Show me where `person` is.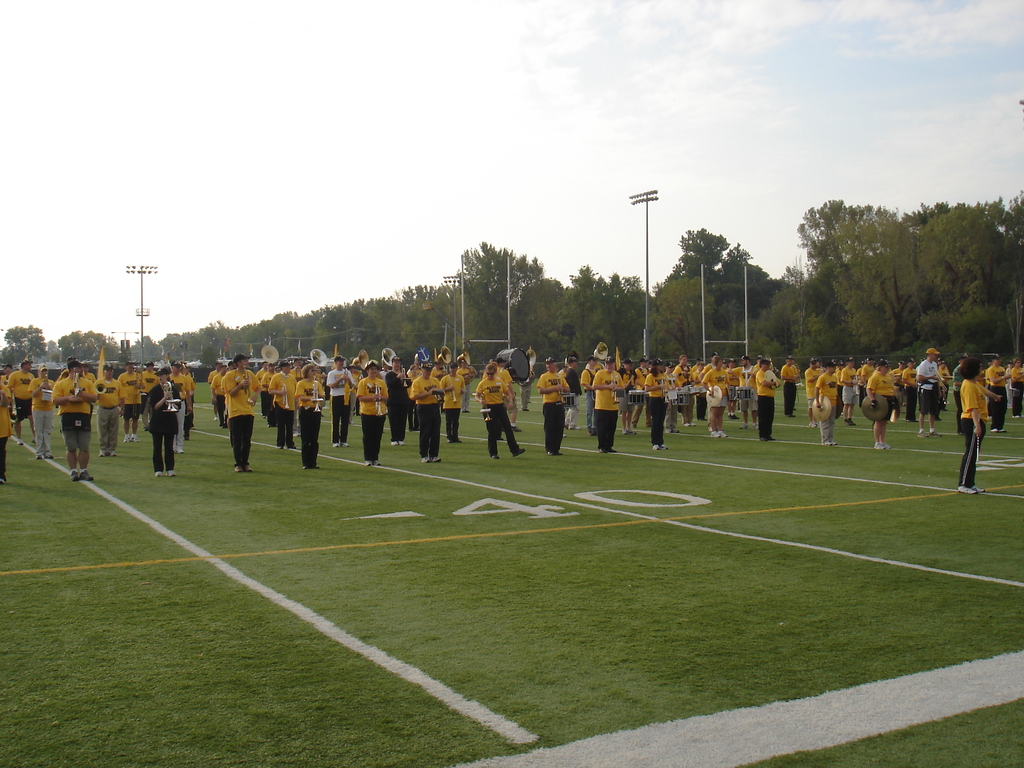
`person` is at <bbox>867, 363, 895, 451</bbox>.
